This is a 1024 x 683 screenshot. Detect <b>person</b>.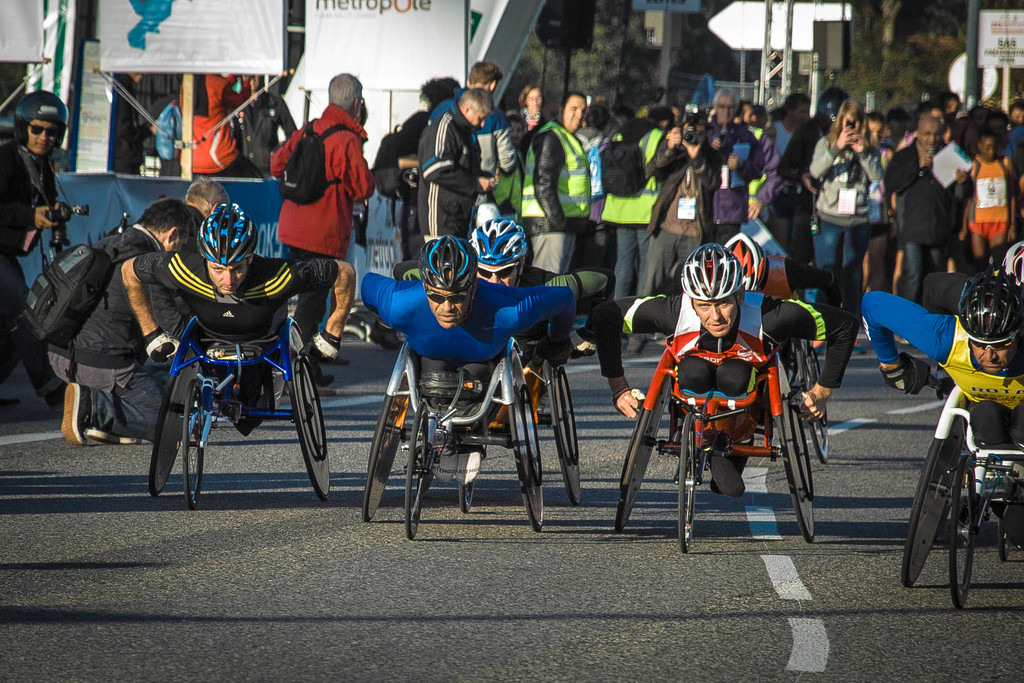
<box>863,262,1023,493</box>.
